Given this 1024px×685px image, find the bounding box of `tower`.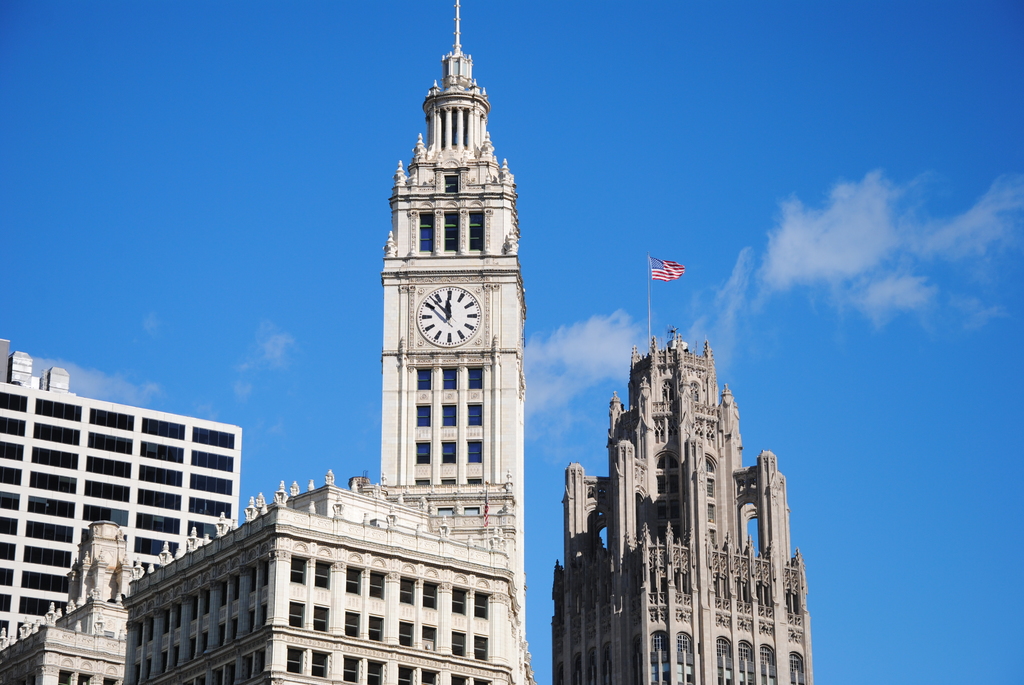
{"left": 129, "top": 0, "right": 532, "bottom": 684}.
